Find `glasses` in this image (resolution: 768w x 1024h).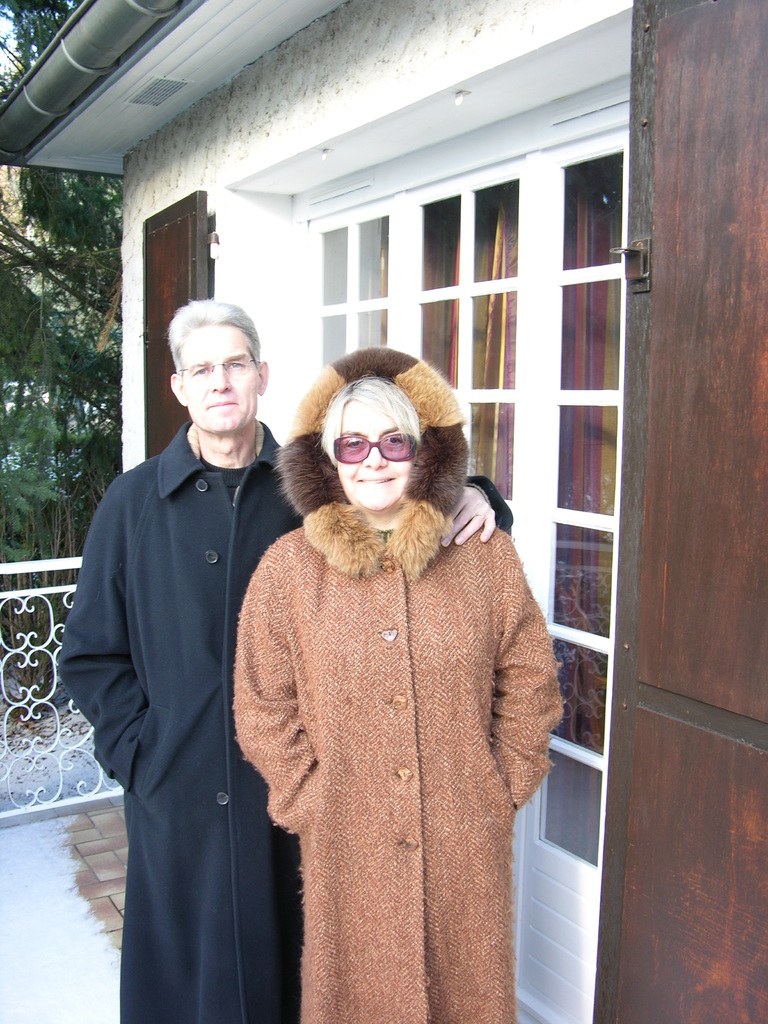
select_region(322, 428, 422, 472).
